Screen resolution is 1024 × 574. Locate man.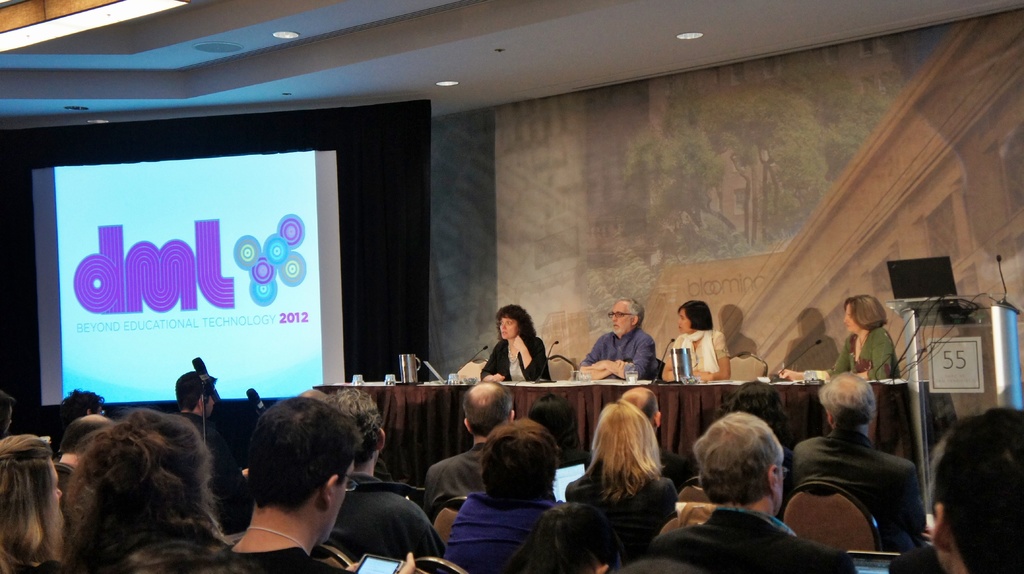
[571, 292, 661, 379].
